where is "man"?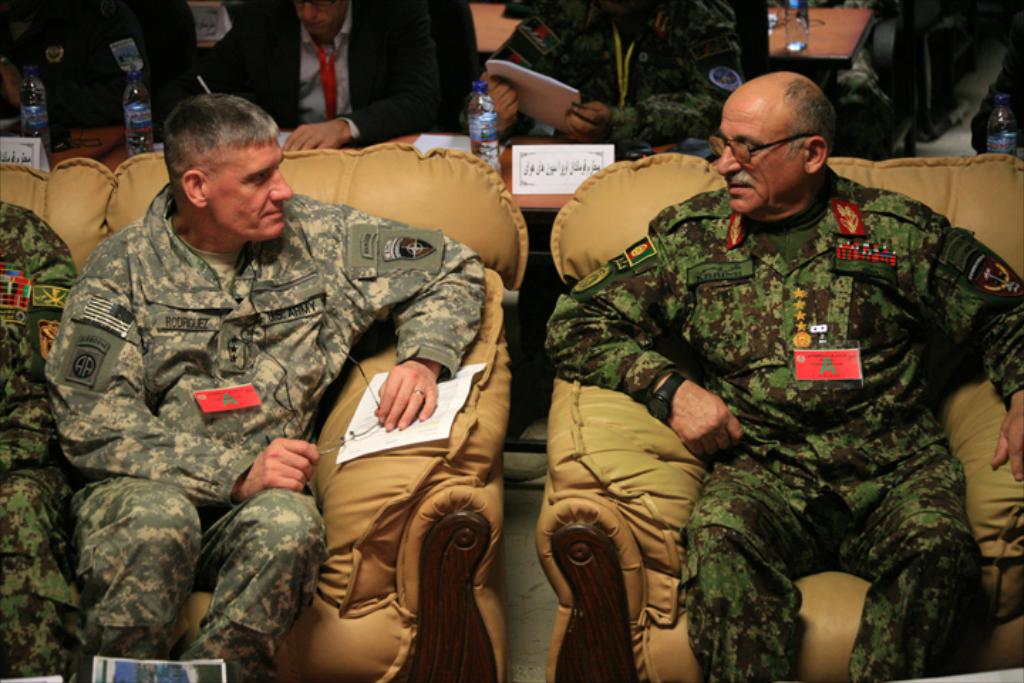
542:67:1023:682.
